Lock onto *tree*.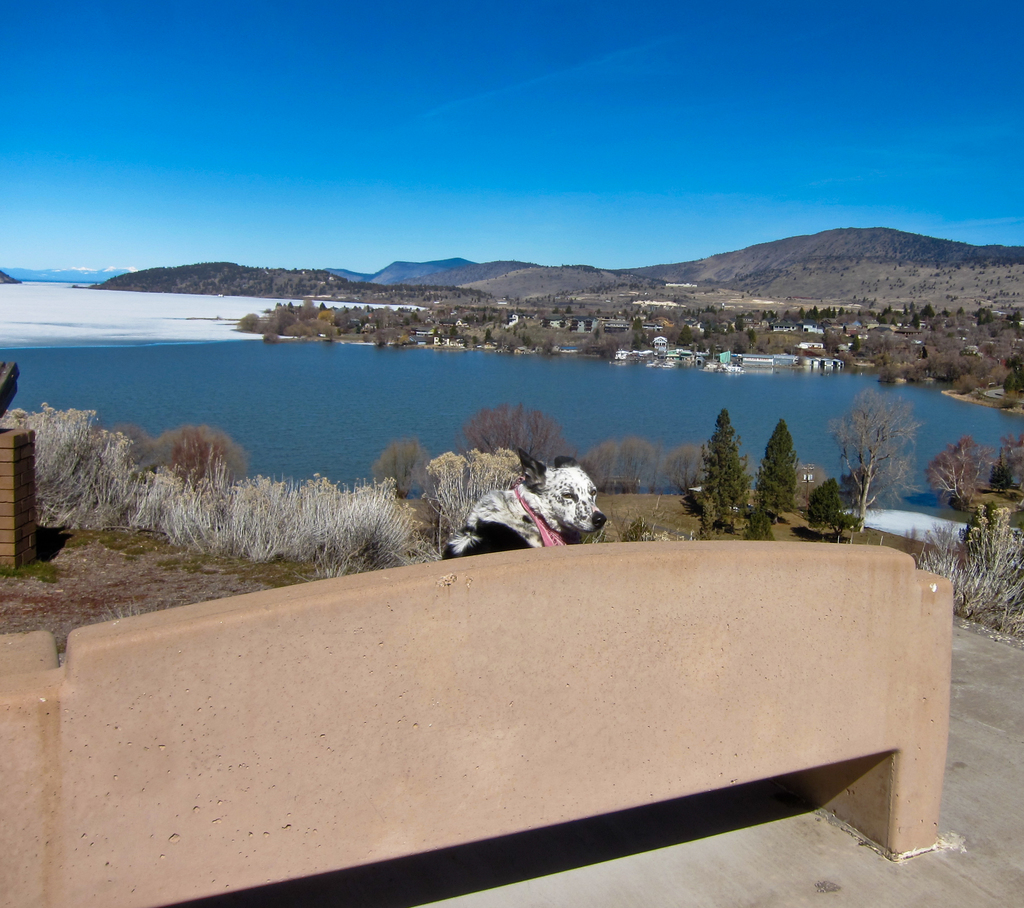
Locked: {"left": 666, "top": 444, "right": 709, "bottom": 490}.
